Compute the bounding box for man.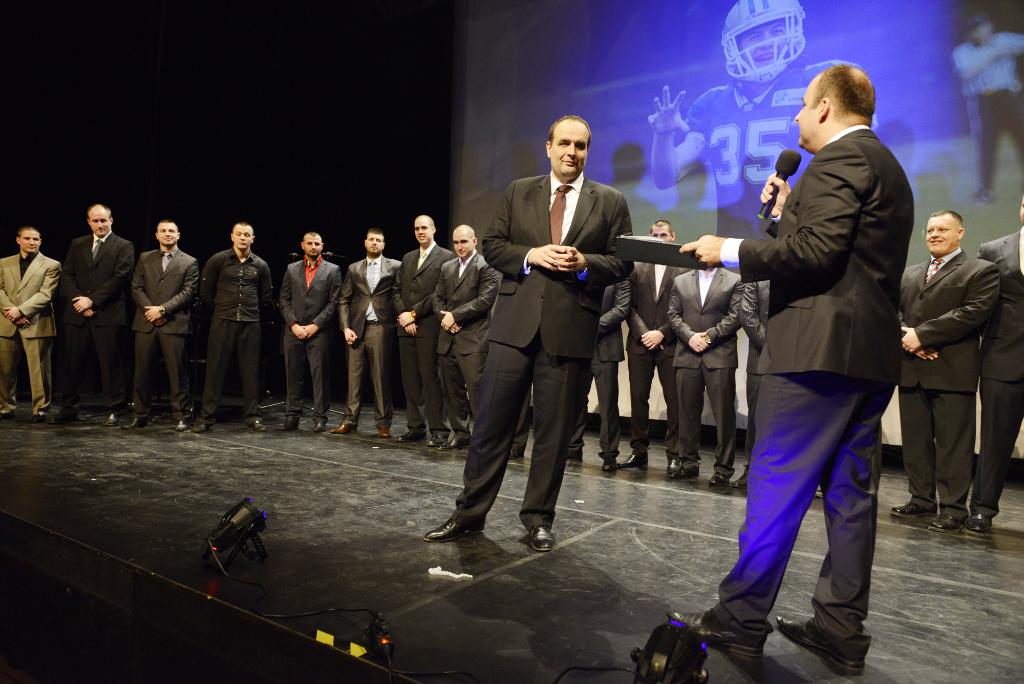
box(279, 229, 342, 434).
